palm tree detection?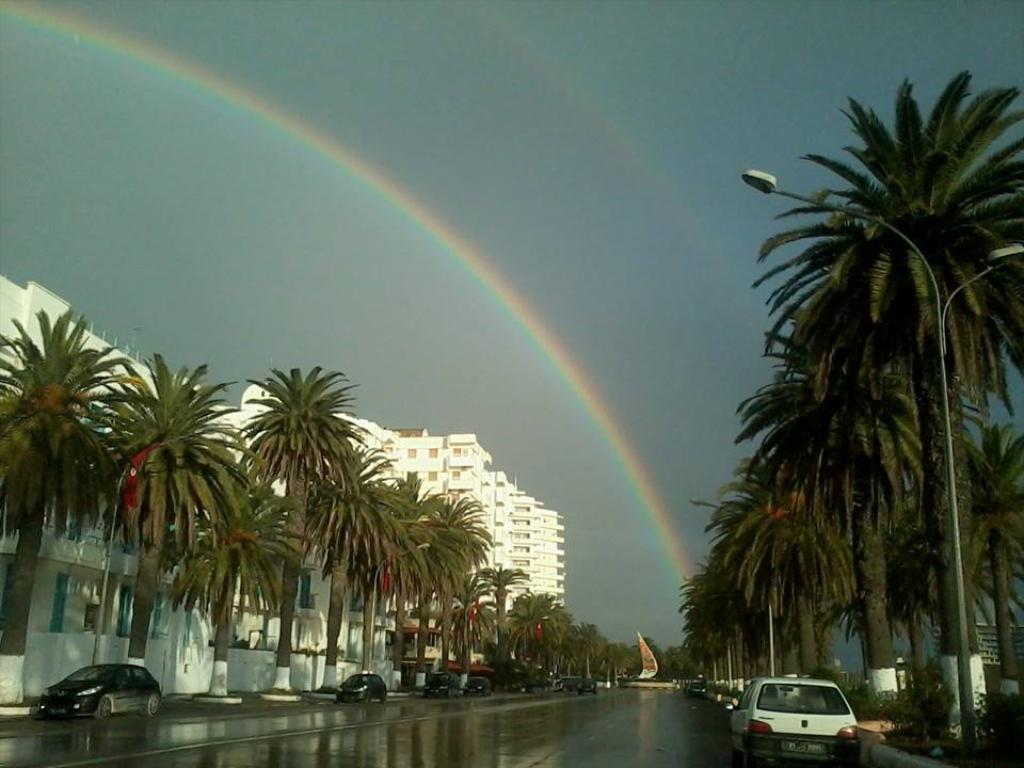
(314,461,402,702)
